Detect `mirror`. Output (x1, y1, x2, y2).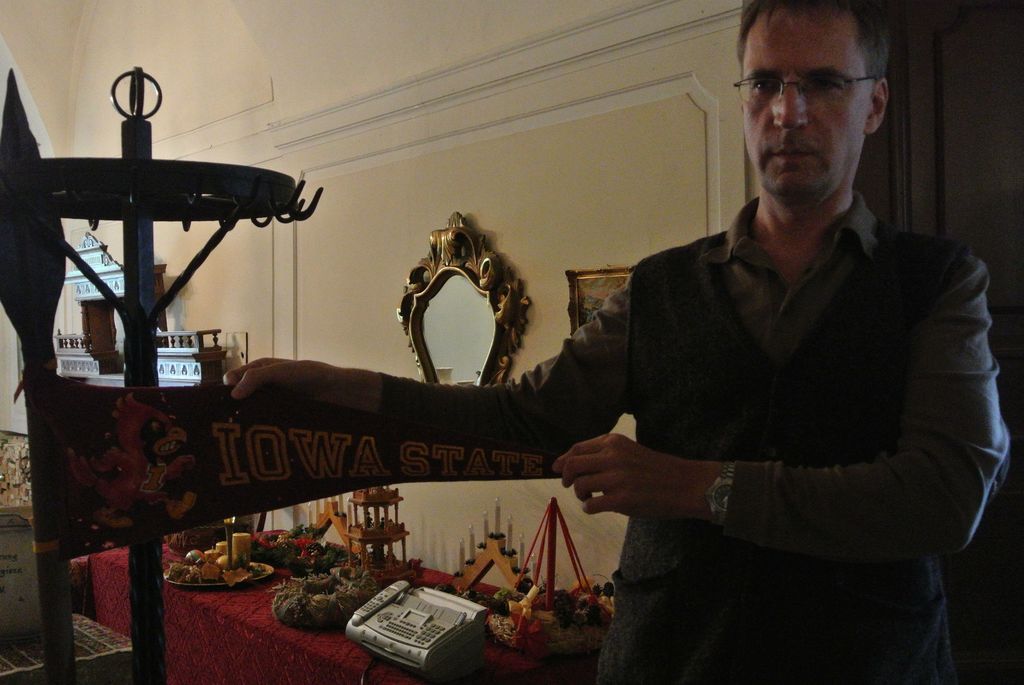
(420, 278, 495, 381).
